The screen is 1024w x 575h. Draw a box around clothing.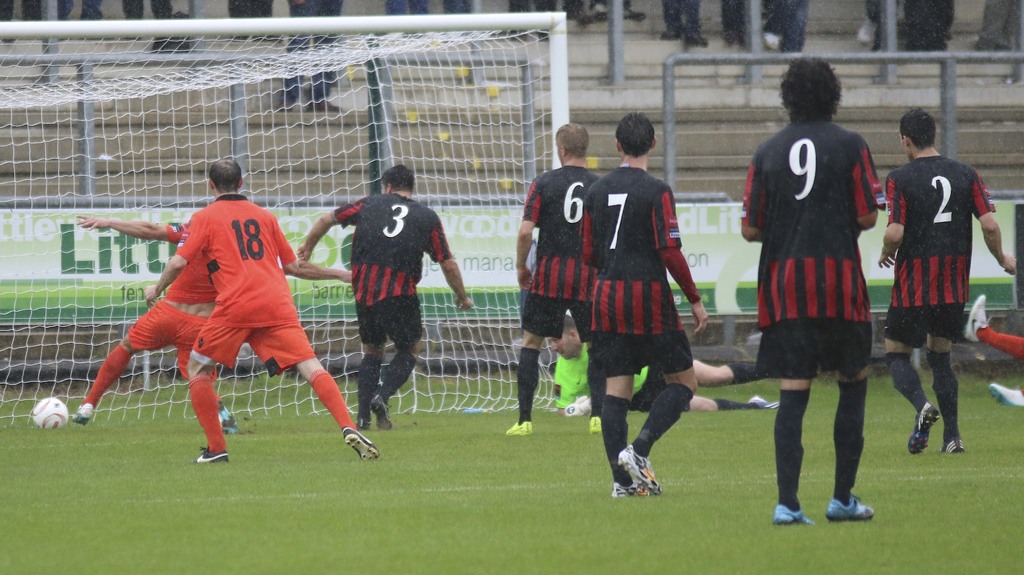
<bbox>739, 108, 883, 375</bbox>.
